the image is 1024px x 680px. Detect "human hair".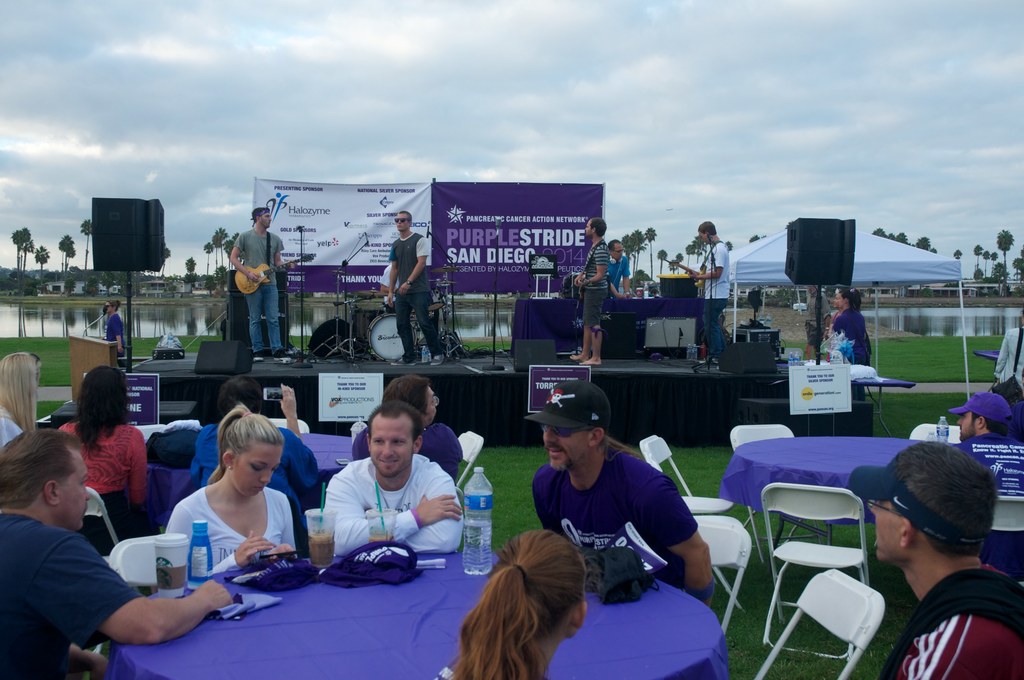
Detection: [x1=970, y1=413, x2=1012, y2=437].
